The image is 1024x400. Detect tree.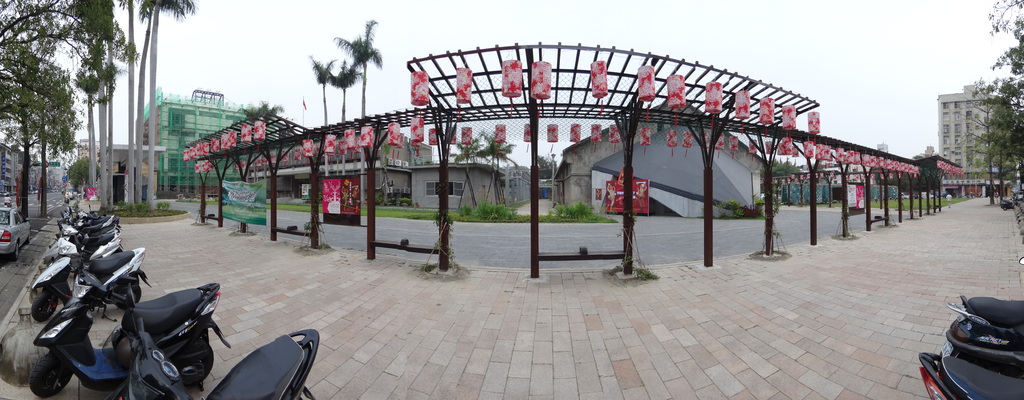
Detection: locate(136, 0, 154, 202).
